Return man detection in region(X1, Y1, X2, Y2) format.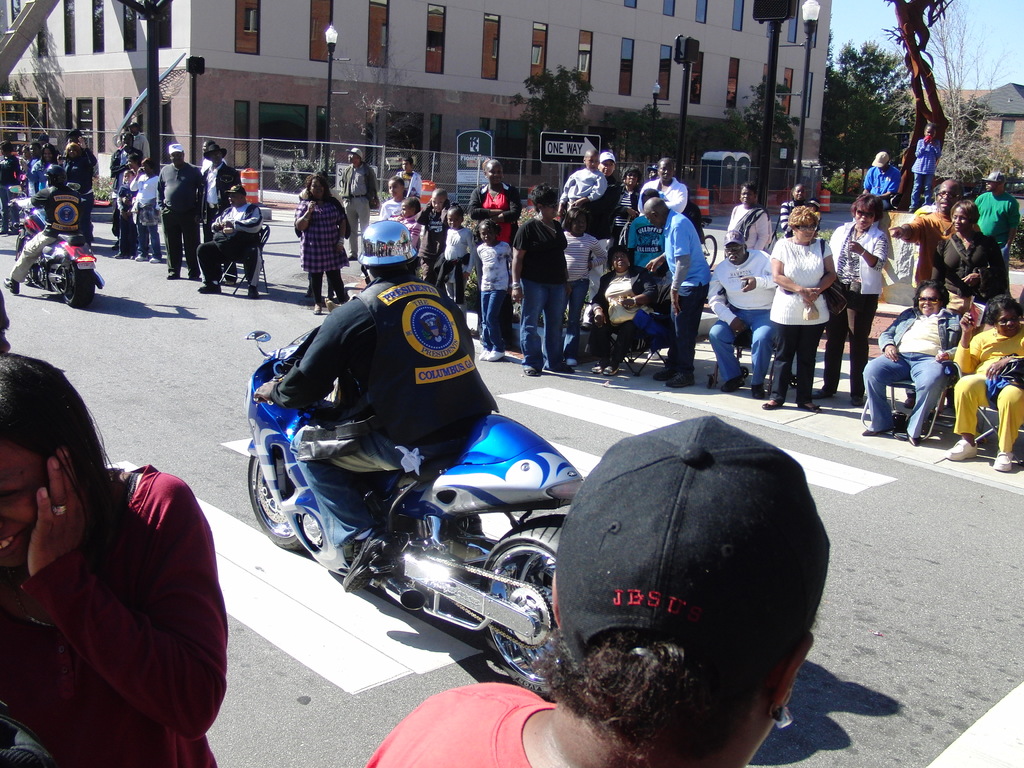
region(467, 159, 520, 245).
